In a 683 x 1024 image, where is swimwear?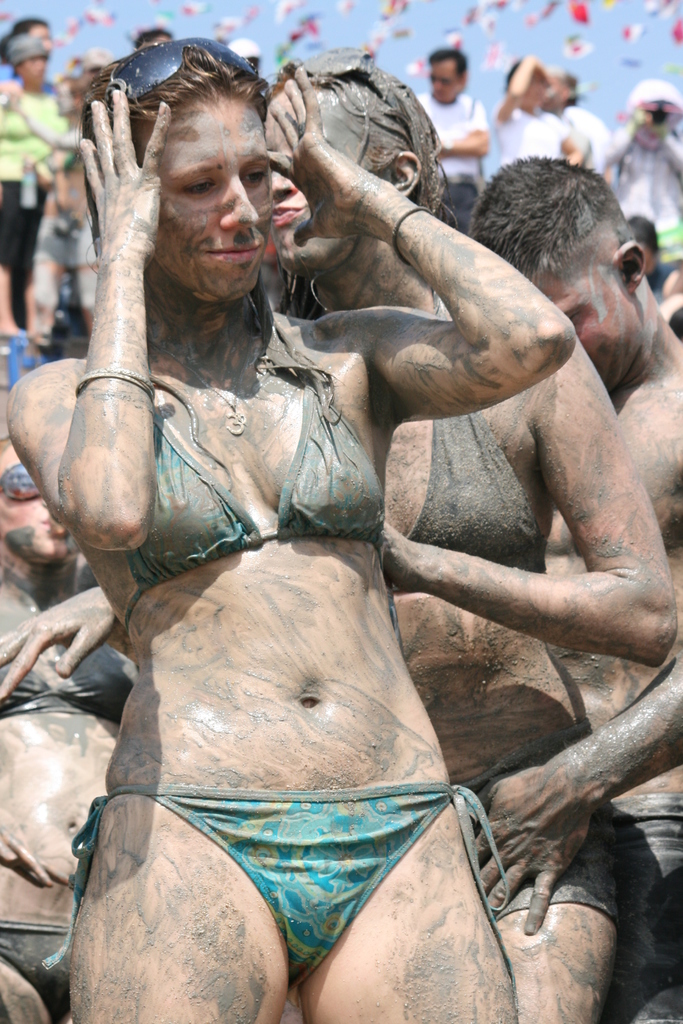
box=[0, 631, 145, 724].
